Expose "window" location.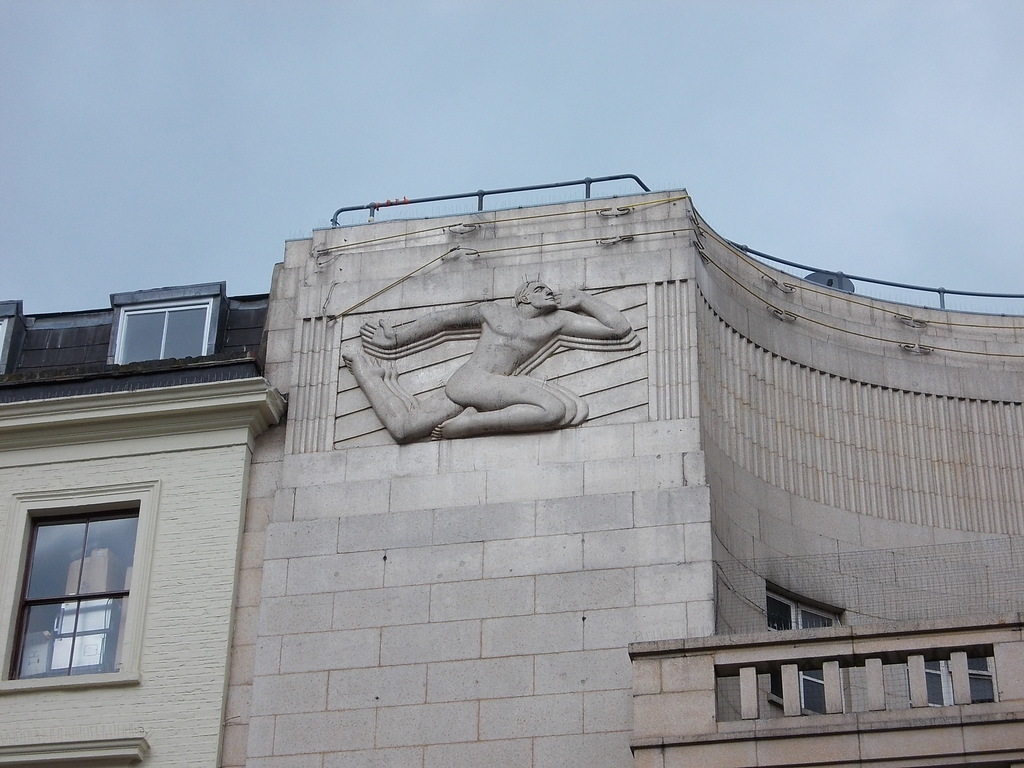
Exposed at 13 472 146 690.
